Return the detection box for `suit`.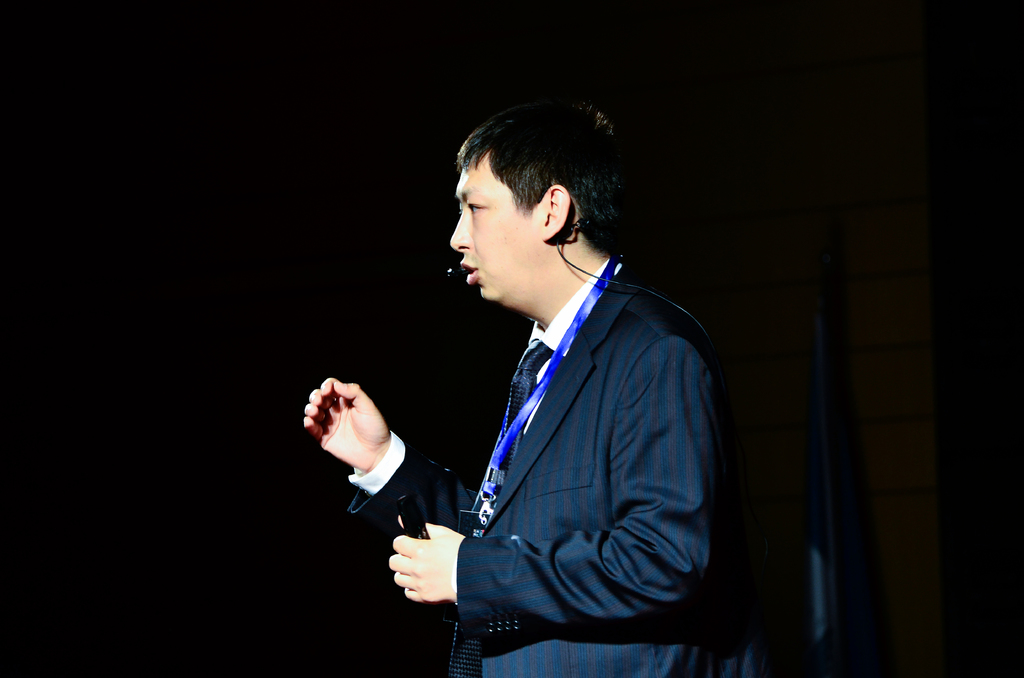
(x1=352, y1=265, x2=756, y2=677).
